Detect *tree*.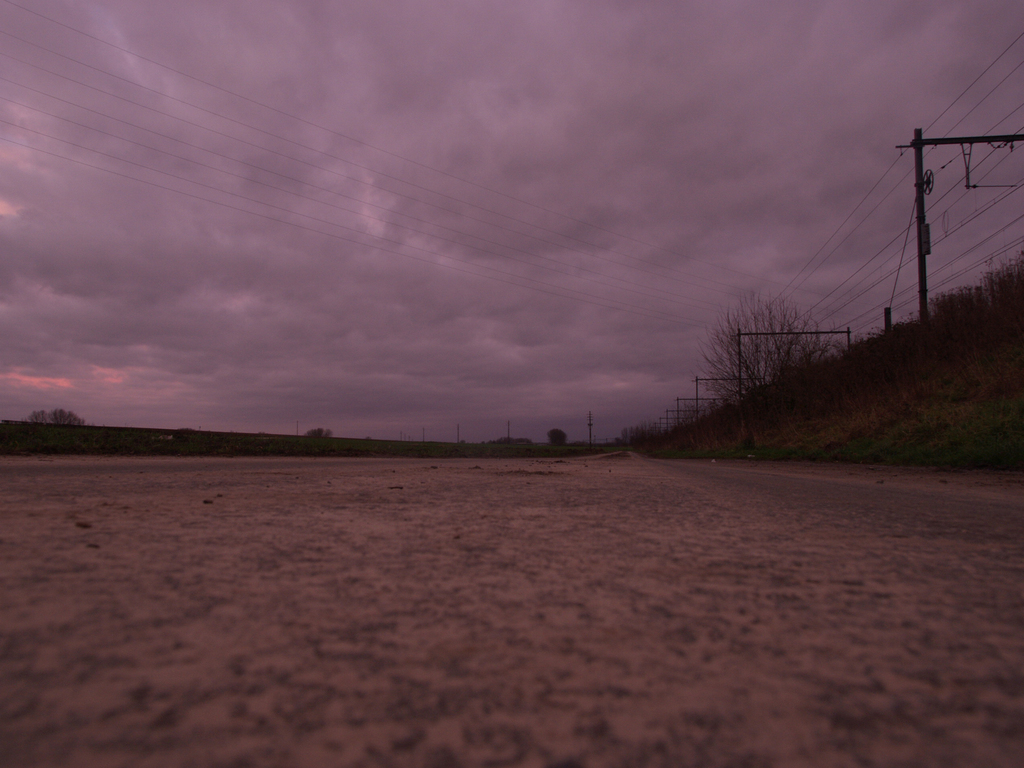
Detected at locate(544, 426, 569, 449).
